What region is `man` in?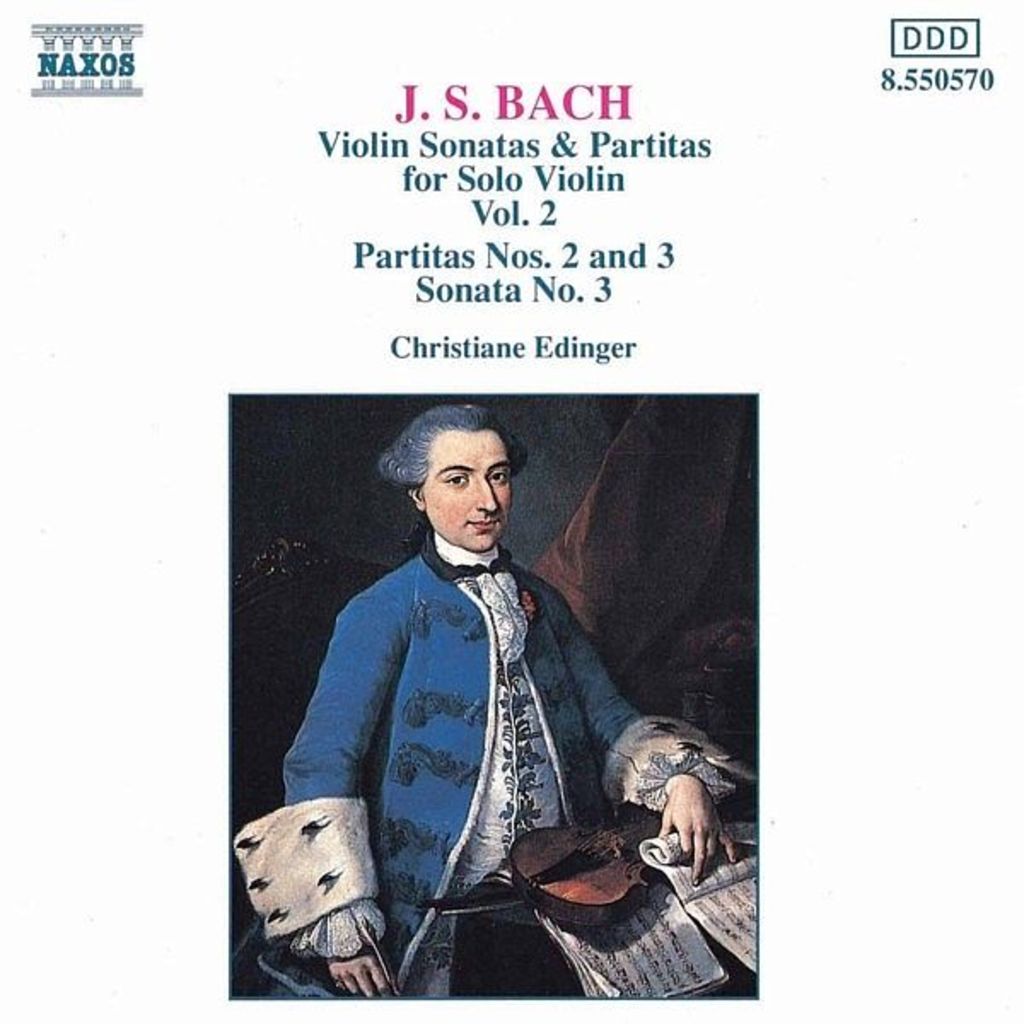
bbox=[278, 401, 717, 978].
